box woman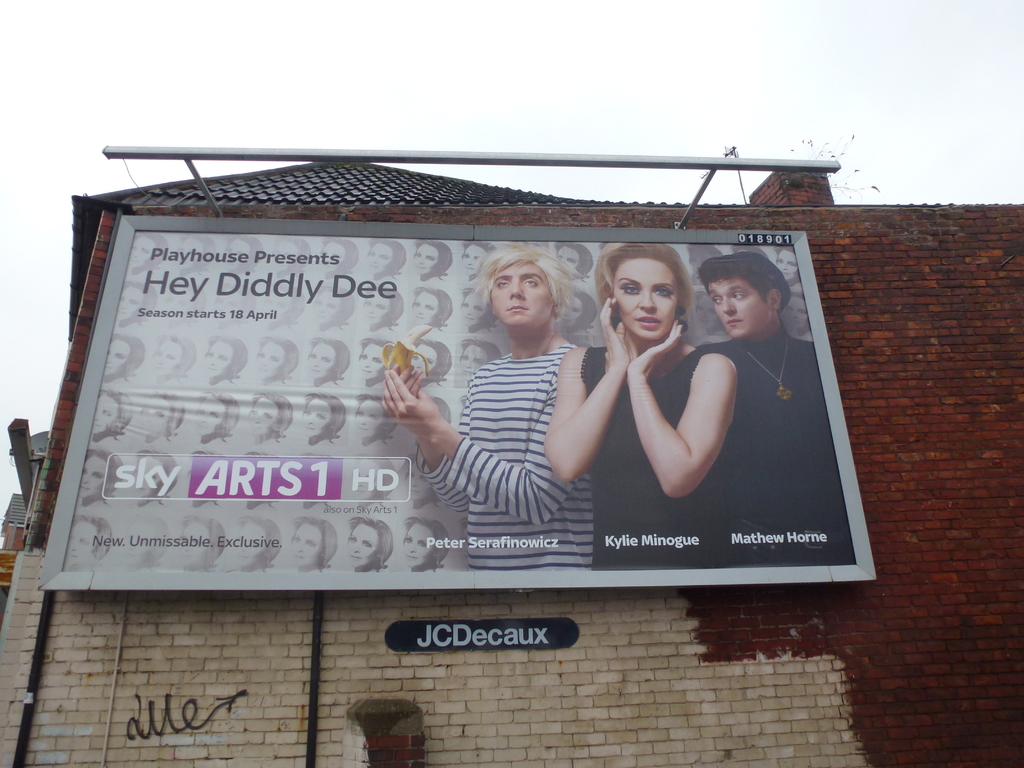
[x1=599, y1=241, x2=609, y2=250]
